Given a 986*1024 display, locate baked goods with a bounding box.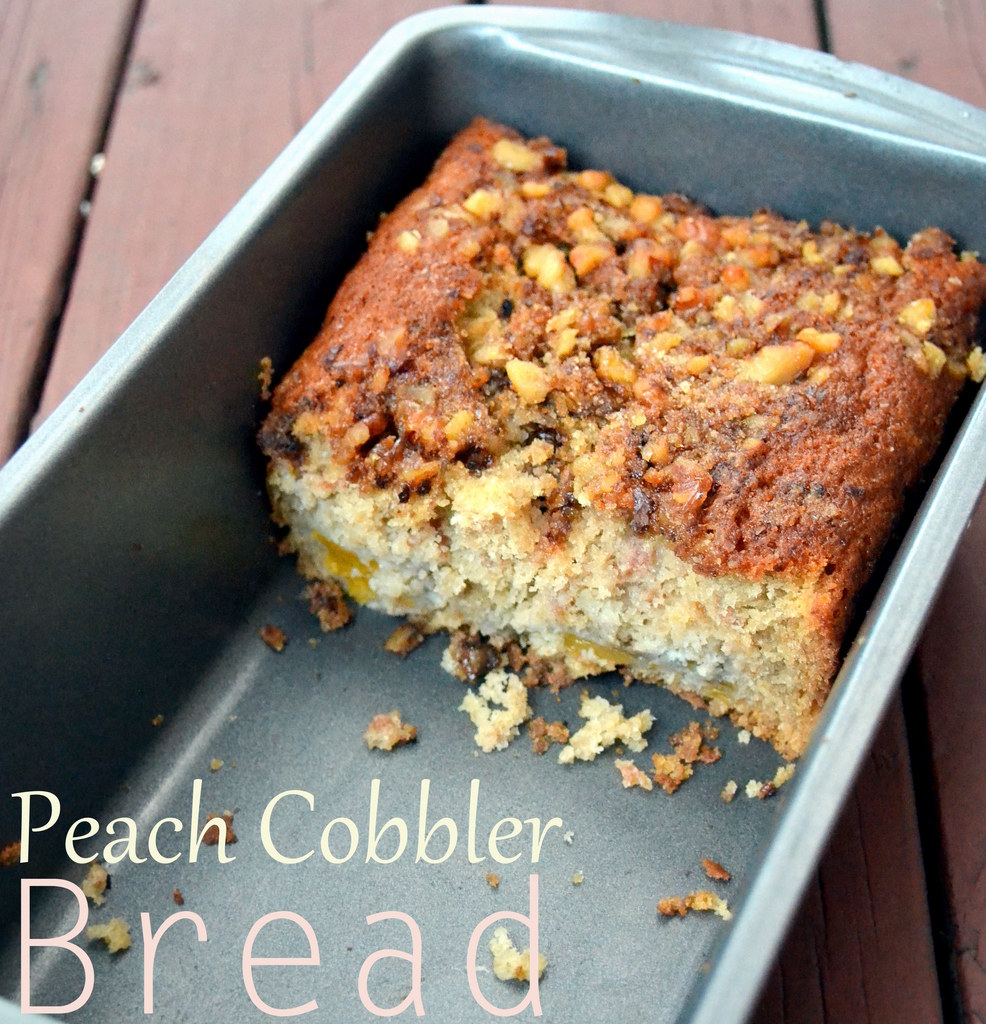
Located: 264 113 985 760.
